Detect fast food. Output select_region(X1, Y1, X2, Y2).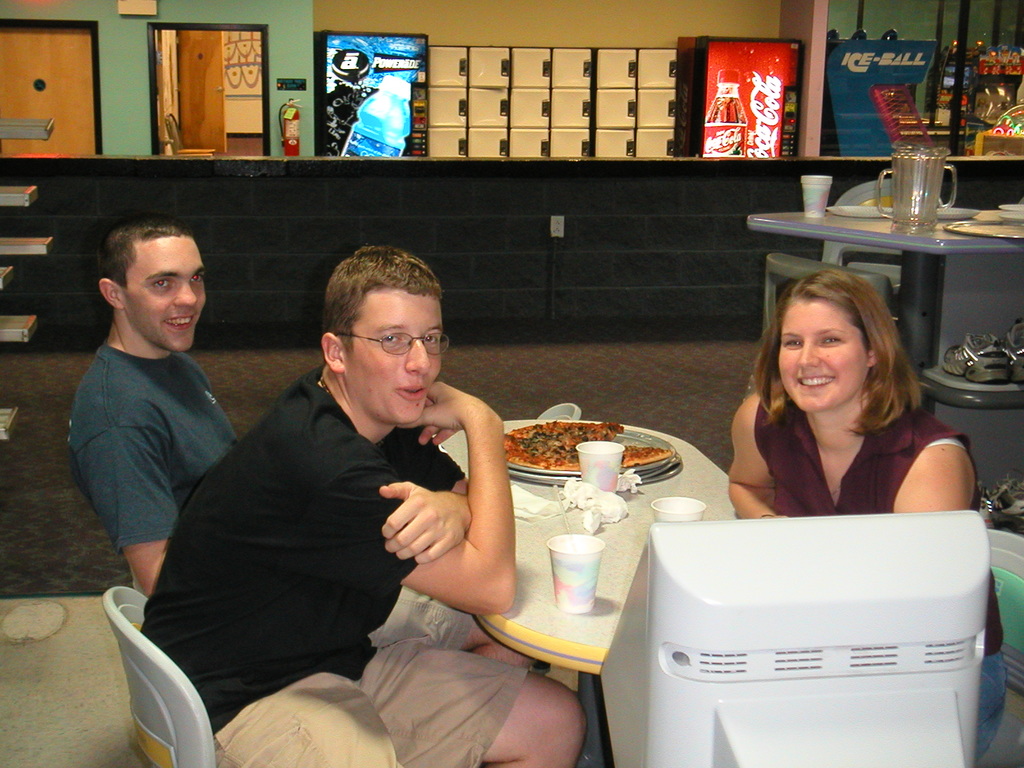
select_region(506, 422, 659, 486).
